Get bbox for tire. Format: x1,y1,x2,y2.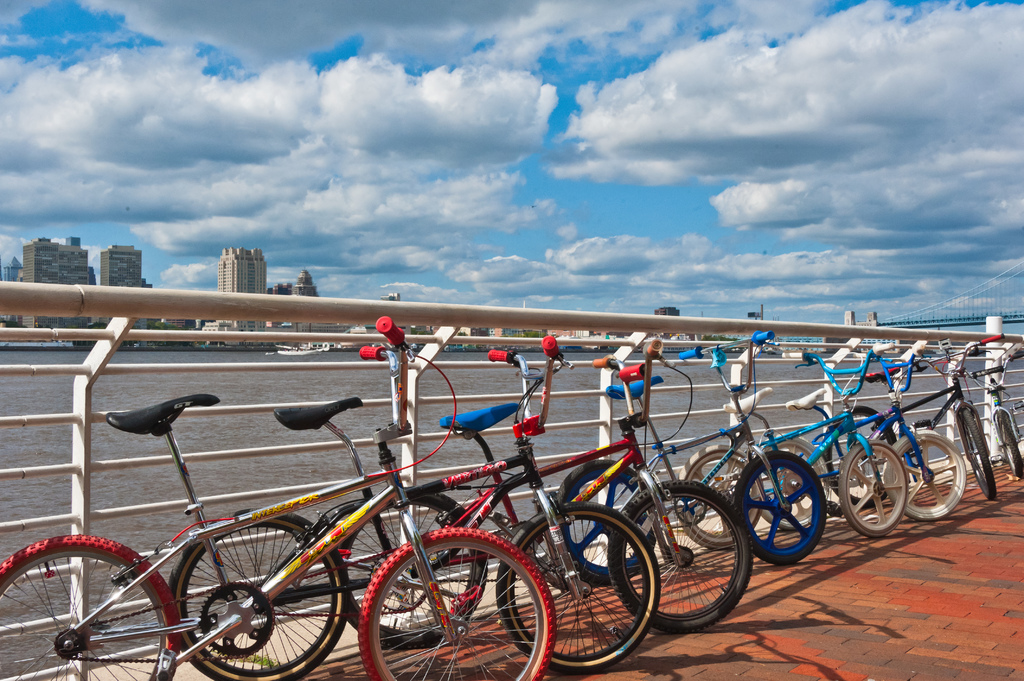
763,432,832,532.
